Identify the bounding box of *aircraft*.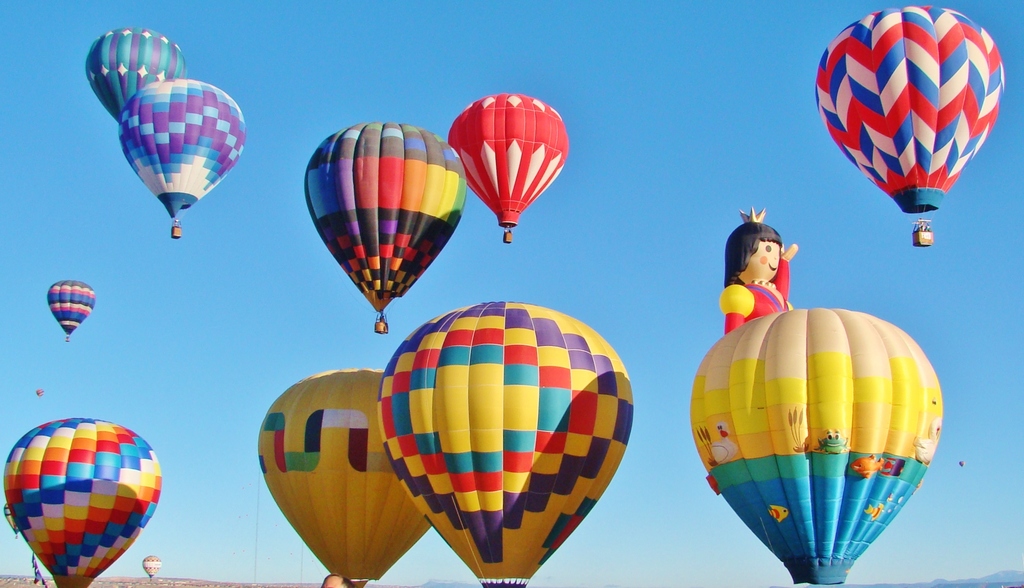
left=0, top=415, right=161, bottom=583.
